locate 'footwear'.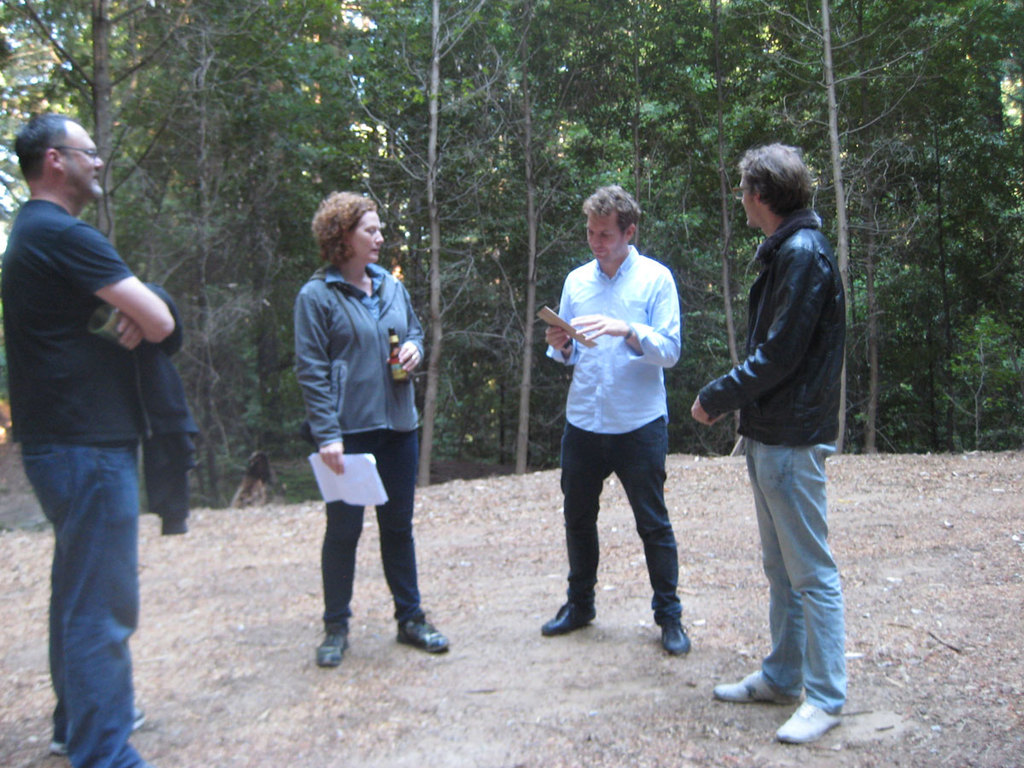
Bounding box: rect(315, 627, 350, 672).
